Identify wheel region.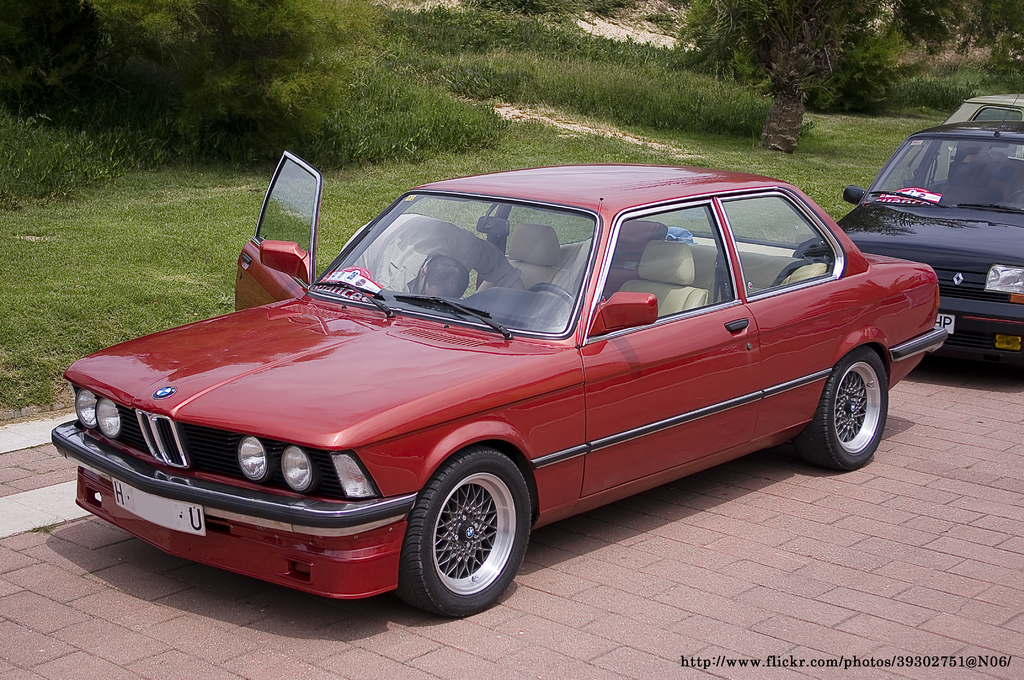
Region: 1005 189 1023 203.
